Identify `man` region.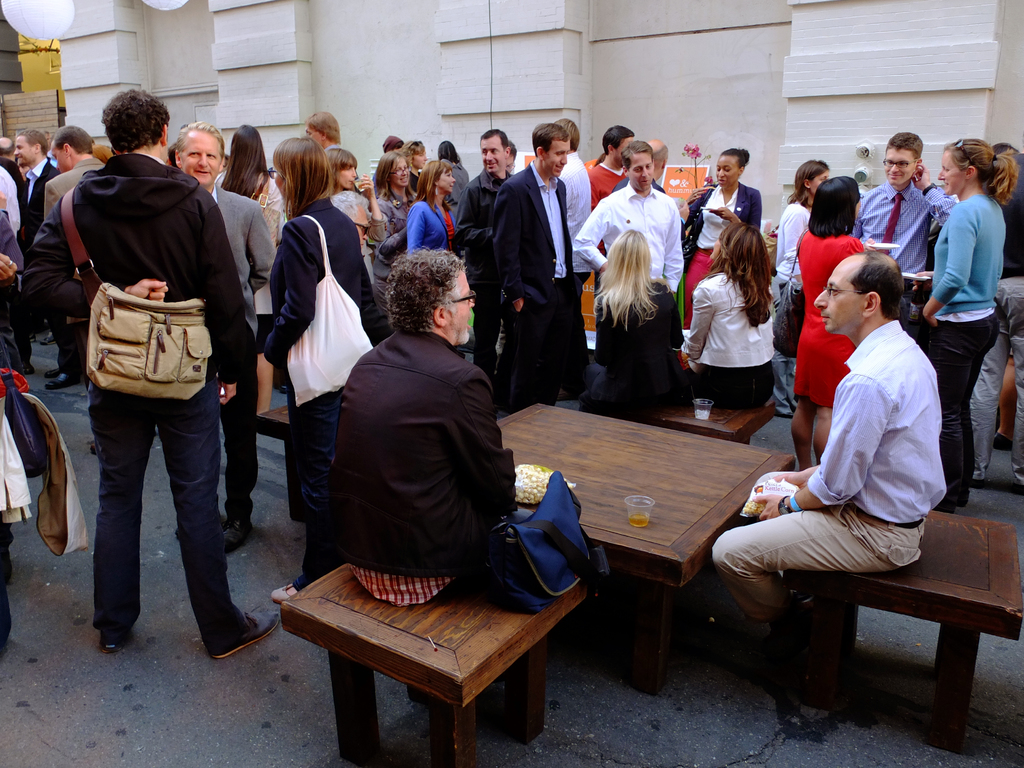
Region: (left=490, top=124, right=571, bottom=410).
